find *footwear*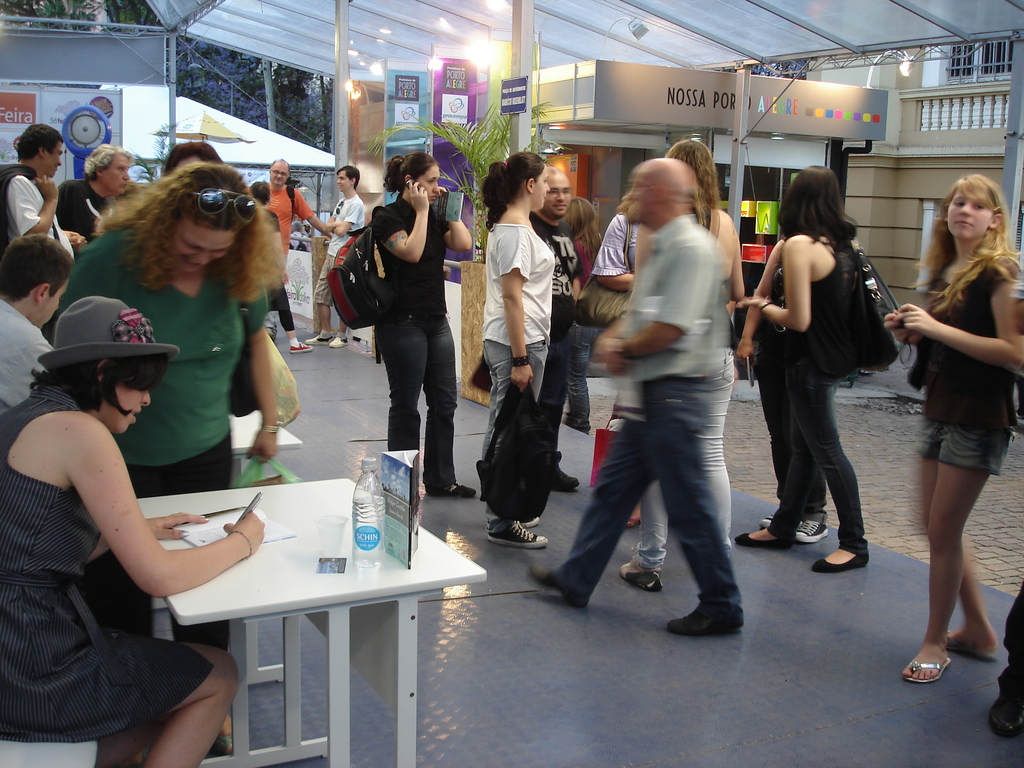
(left=289, top=342, right=314, bottom=352)
